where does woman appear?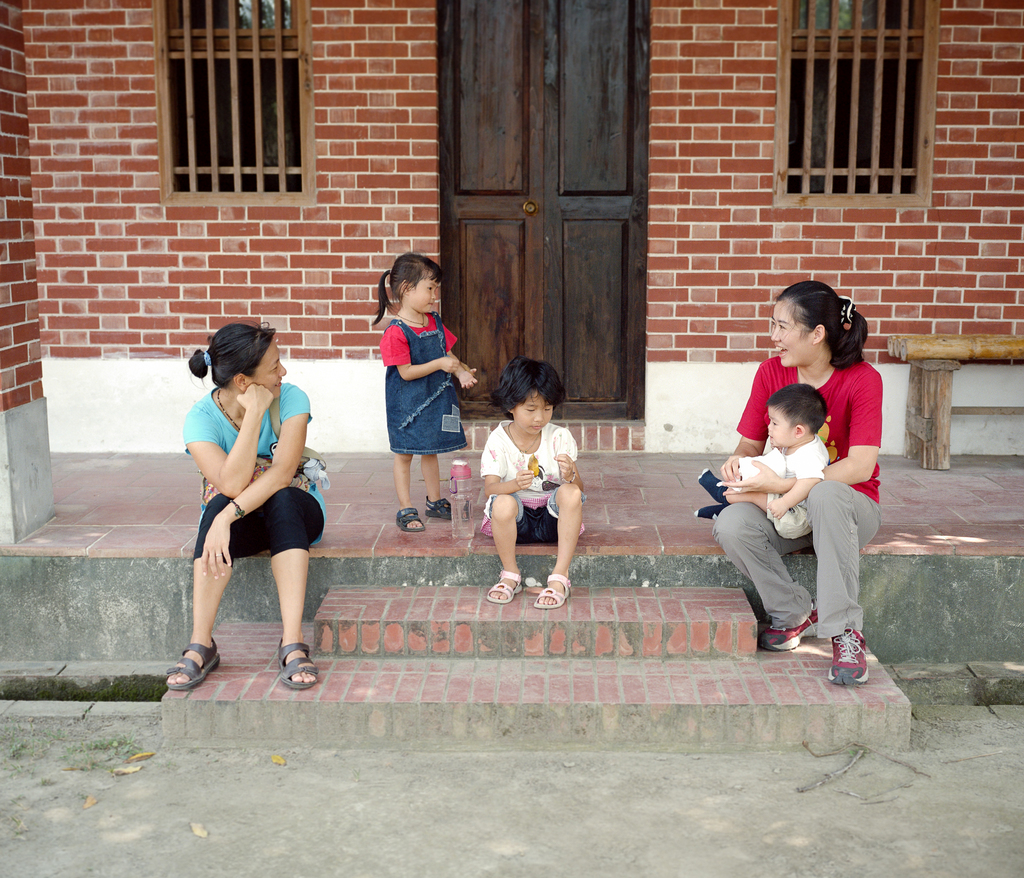
Appears at box(714, 279, 884, 687).
